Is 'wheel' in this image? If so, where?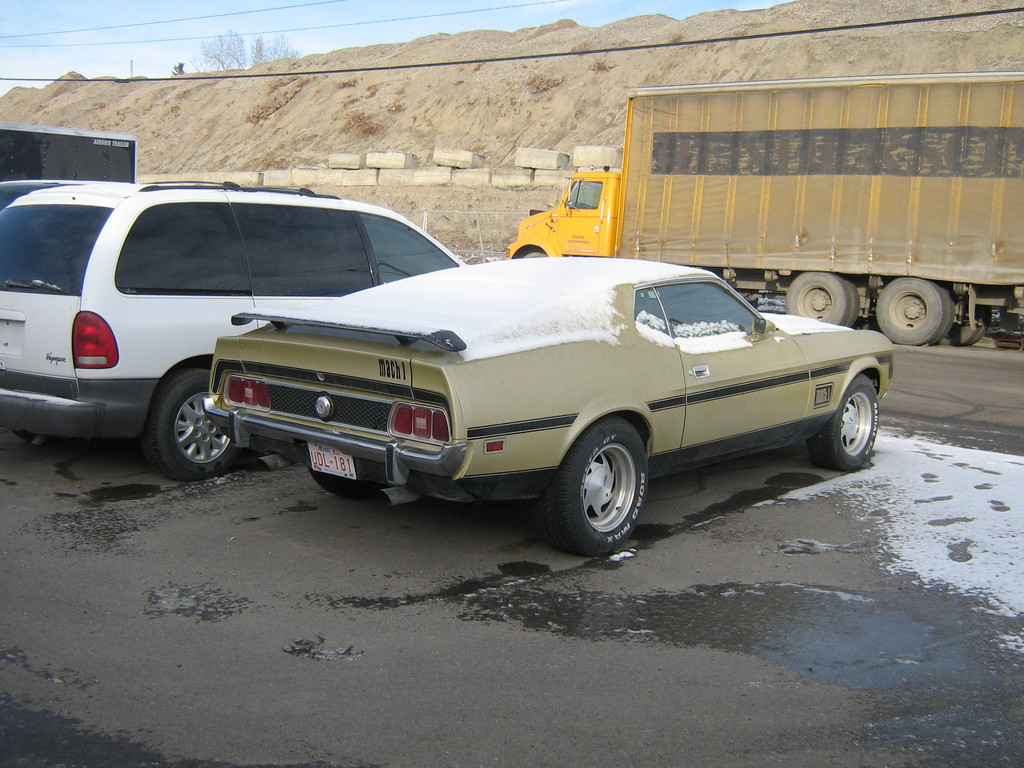
Yes, at bbox=(303, 442, 384, 504).
